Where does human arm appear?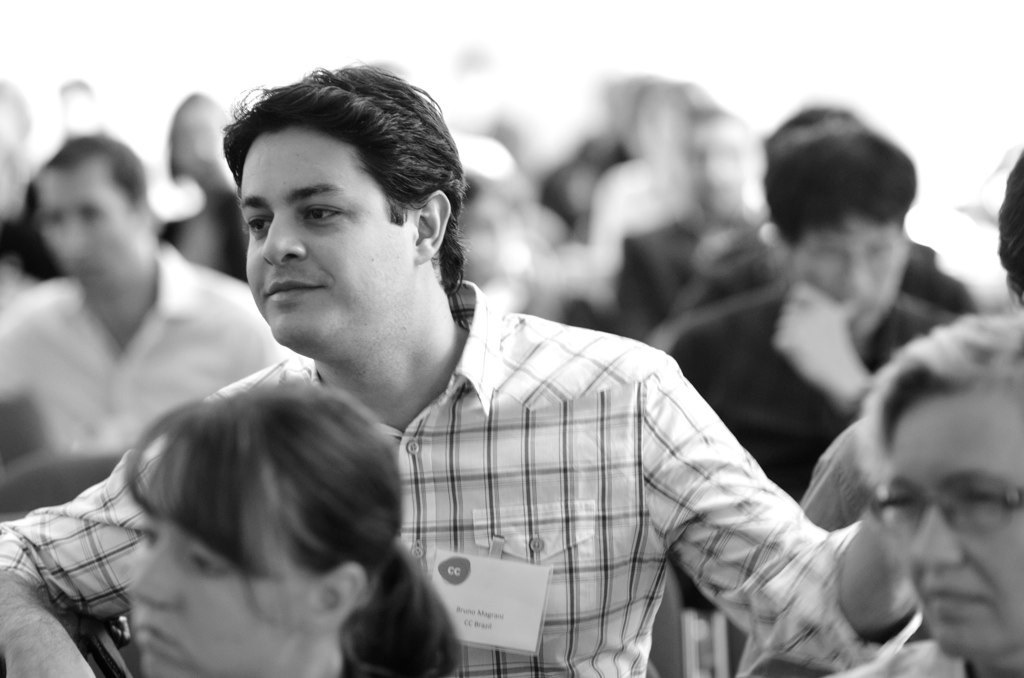
Appears at [x1=0, y1=384, x2=250, y2=677].
